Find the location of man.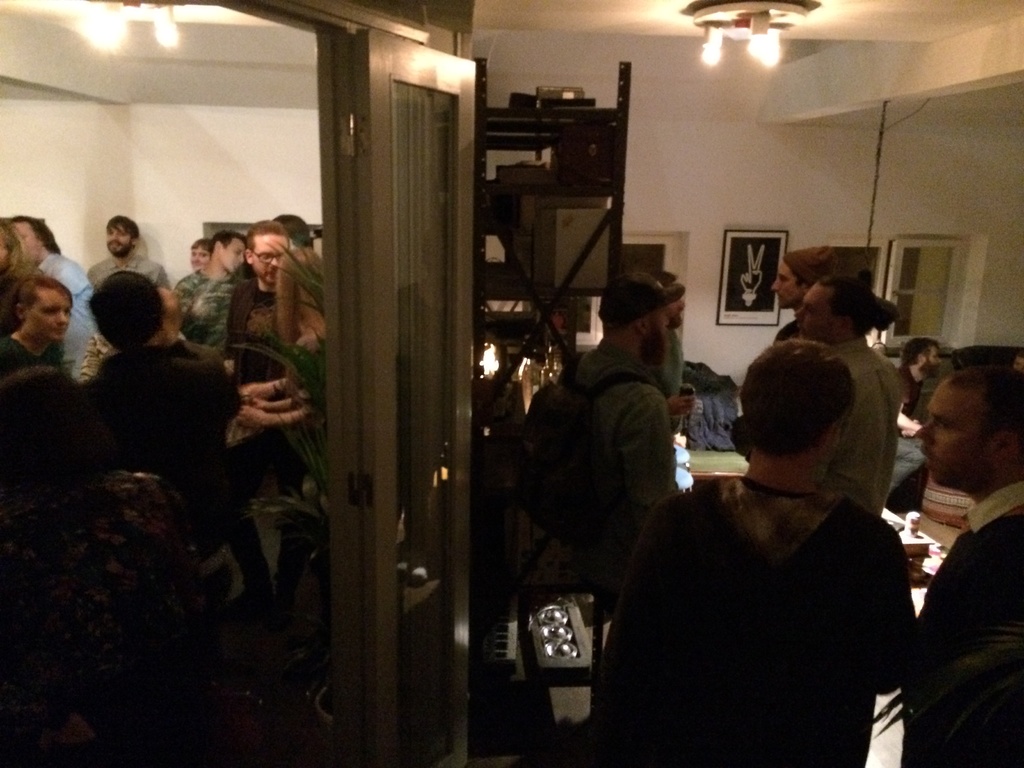
Location: x1=74, y1=268, x2=268, y2=591.
